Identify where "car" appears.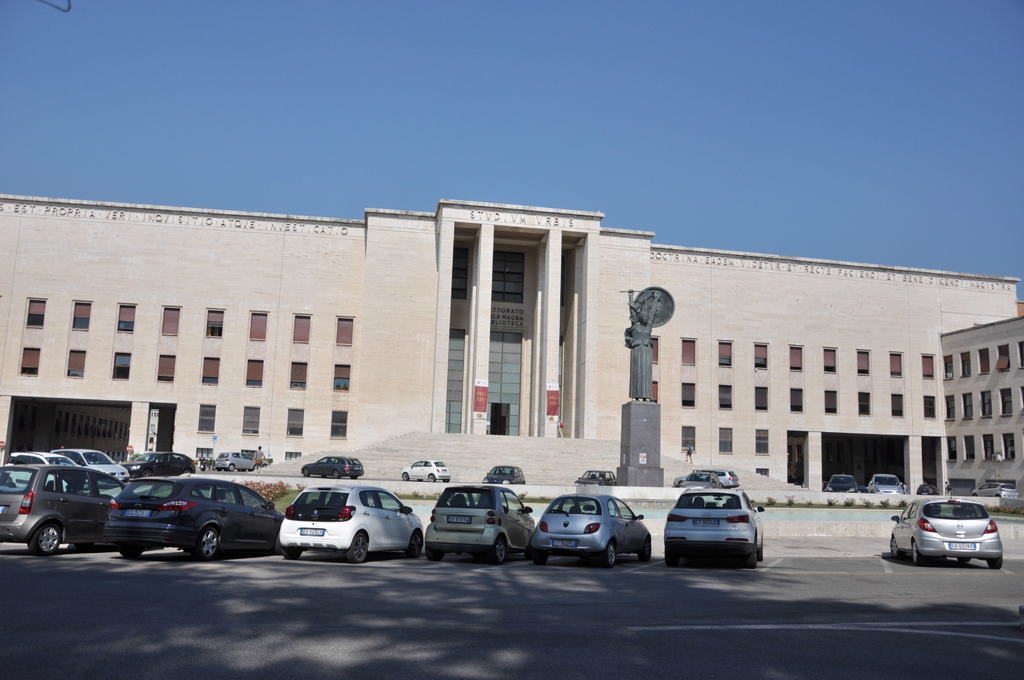
Appears at 886,492,997,568.
